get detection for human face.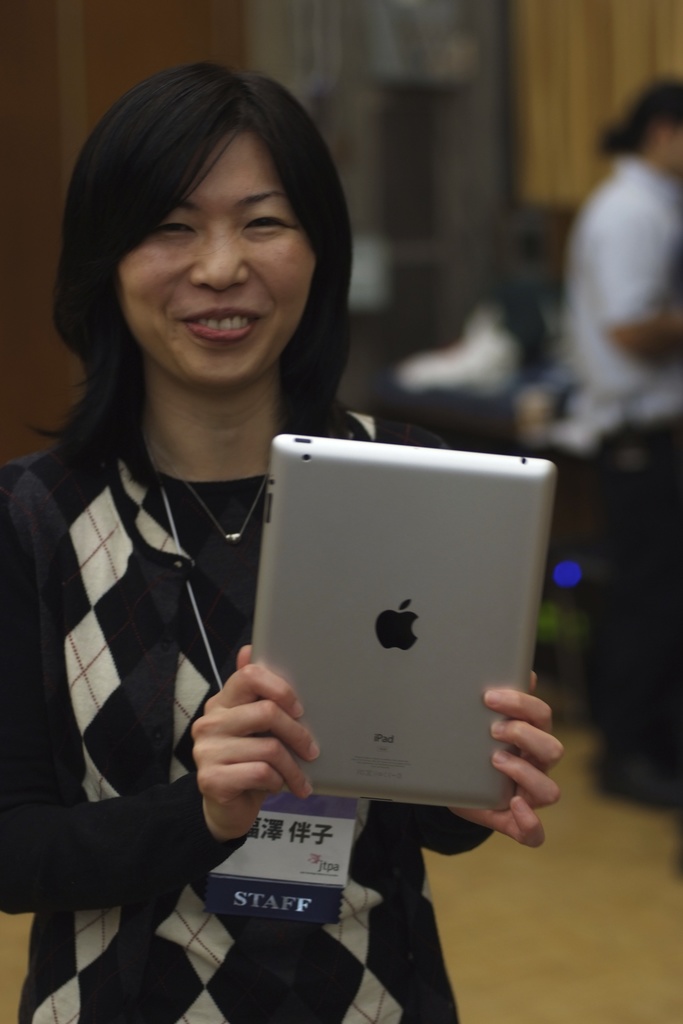
Detection: left=117, top=127, right=313, bottom=386.
